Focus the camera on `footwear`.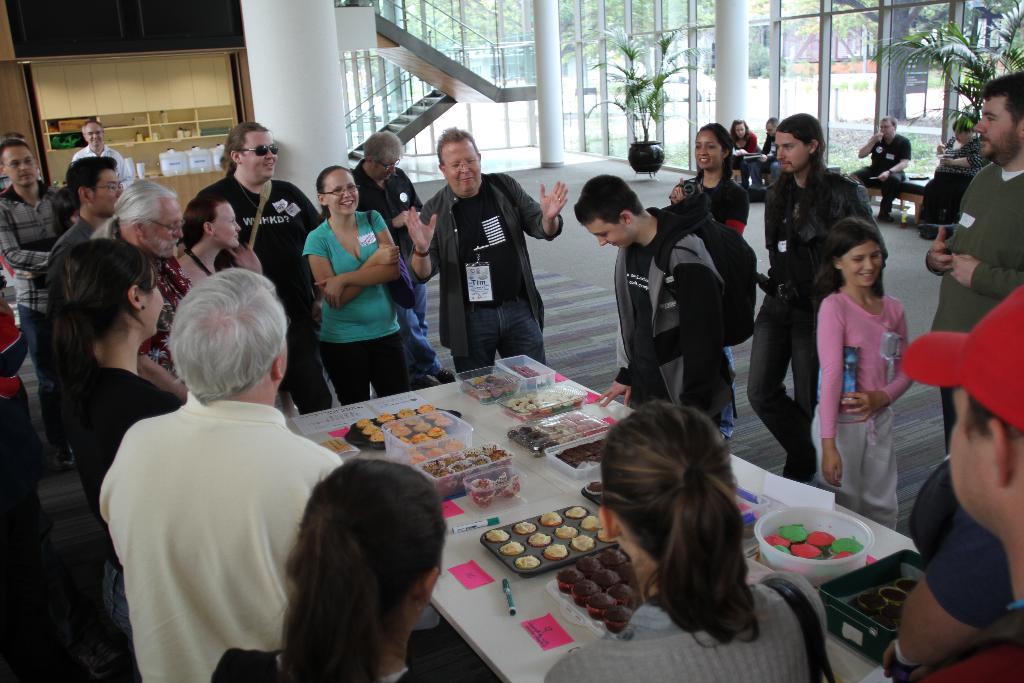
Focus region: <bbox>412, 374, 438, 391</bbox>.
